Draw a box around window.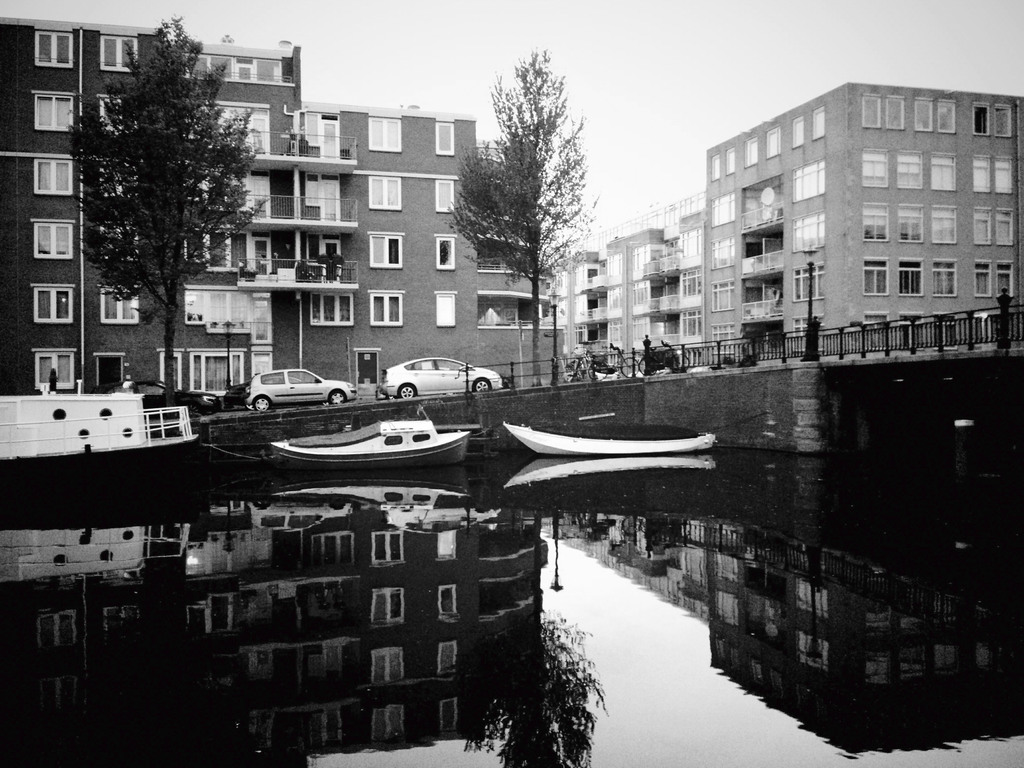
rect(371, 179, 398, 212).
